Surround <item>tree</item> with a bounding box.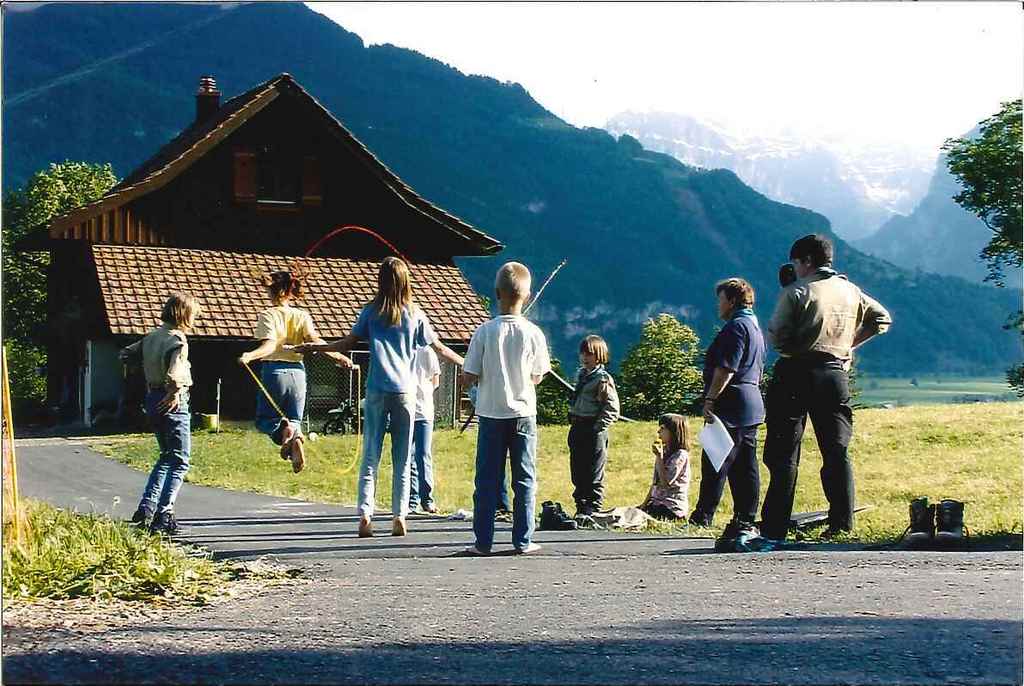
2:157:124:353.
